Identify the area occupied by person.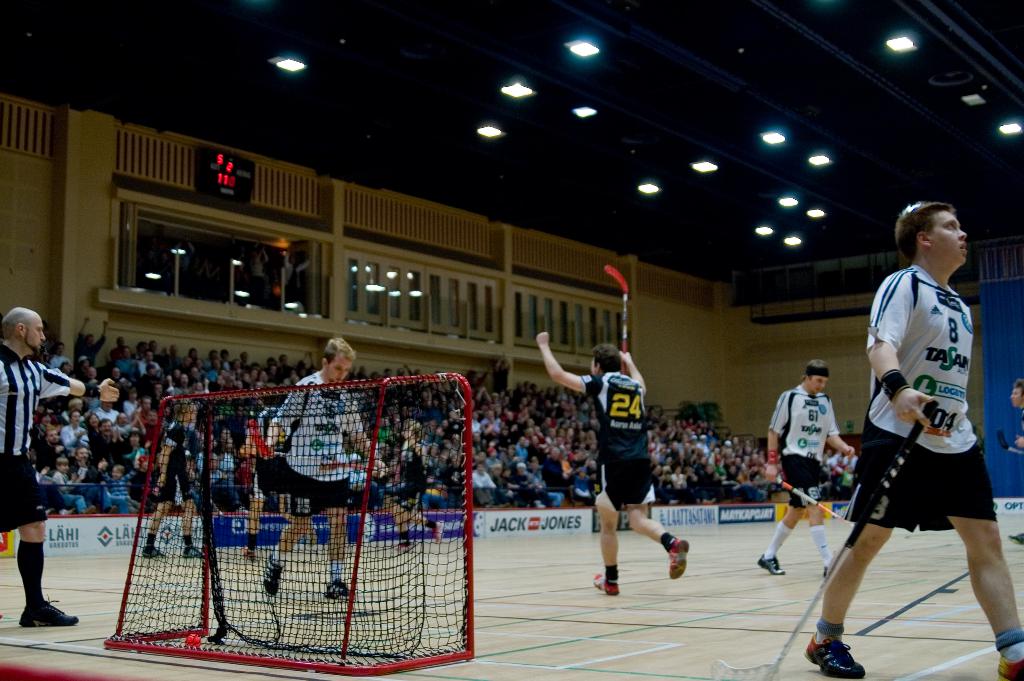
Area: bbox=(236, 432, 299, 561).
